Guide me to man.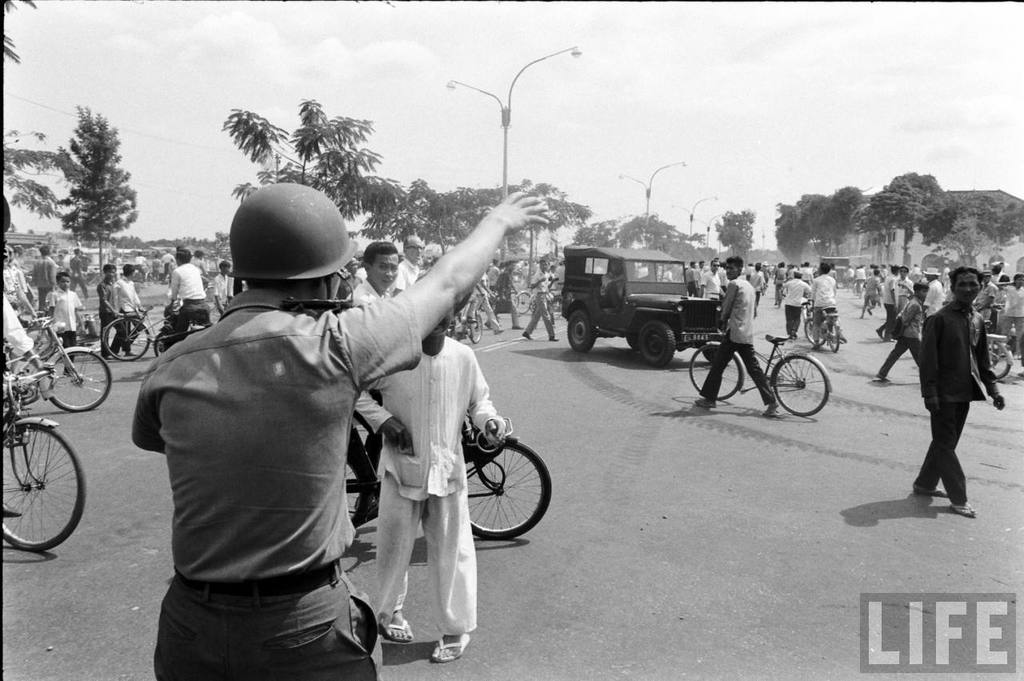
Guidance: box=[999, 270, 1023, 355].
